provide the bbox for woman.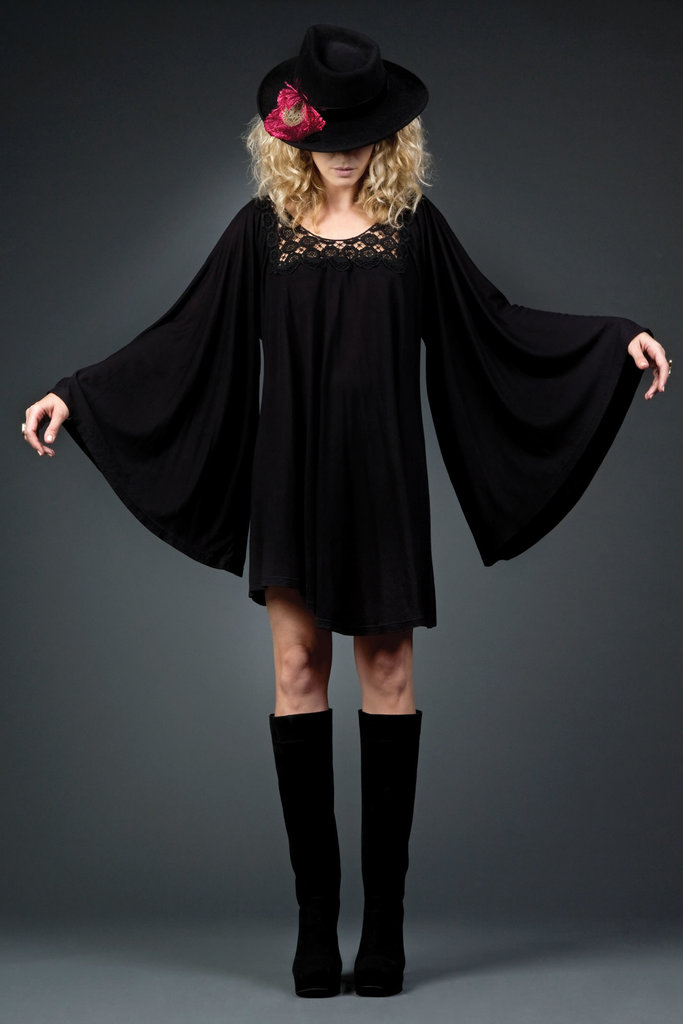
<box>23,24,671,998</box>.
